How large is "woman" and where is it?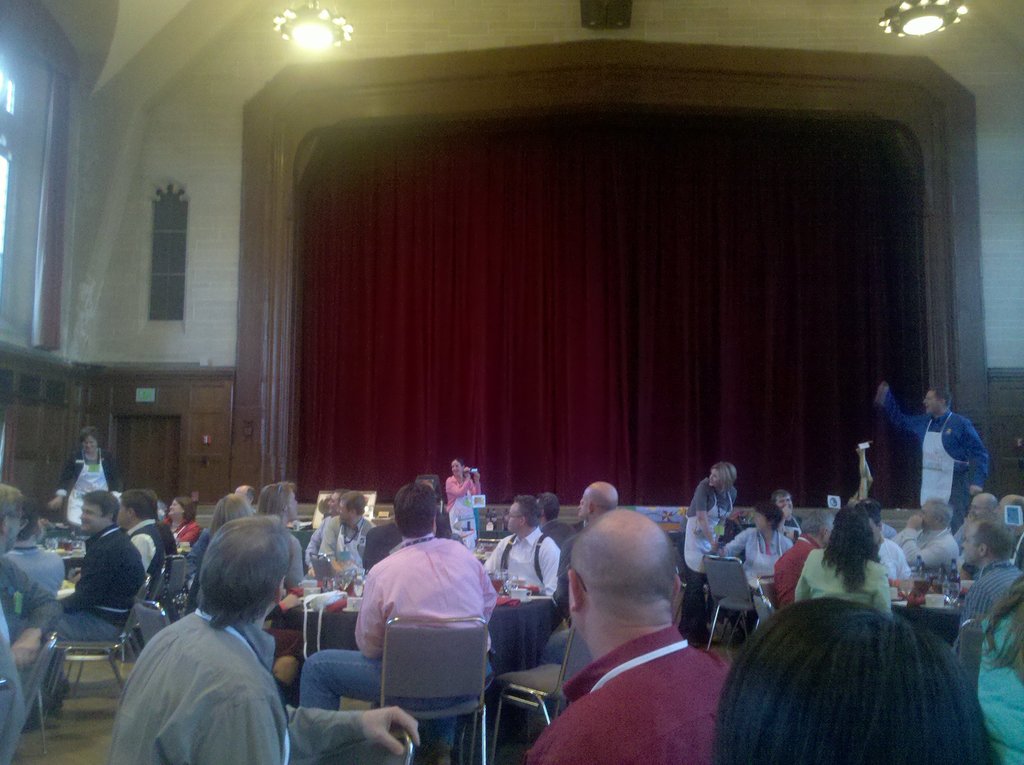
Bounding box: <region>794, 503, 904, 625</region>.
